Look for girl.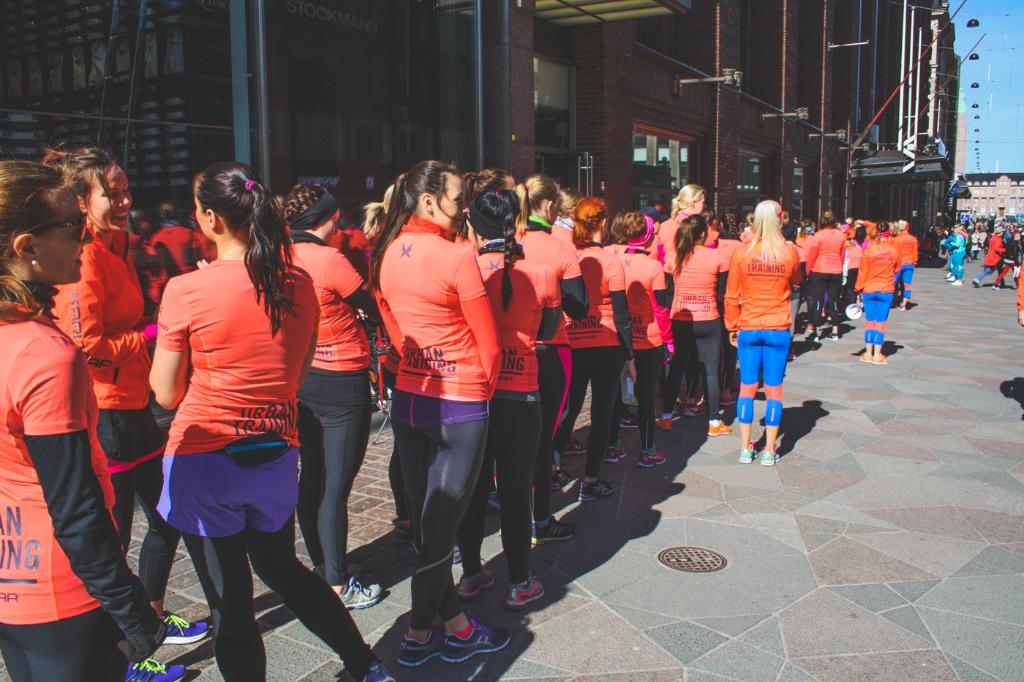
Found: <box>505,164,589,542</box>.
